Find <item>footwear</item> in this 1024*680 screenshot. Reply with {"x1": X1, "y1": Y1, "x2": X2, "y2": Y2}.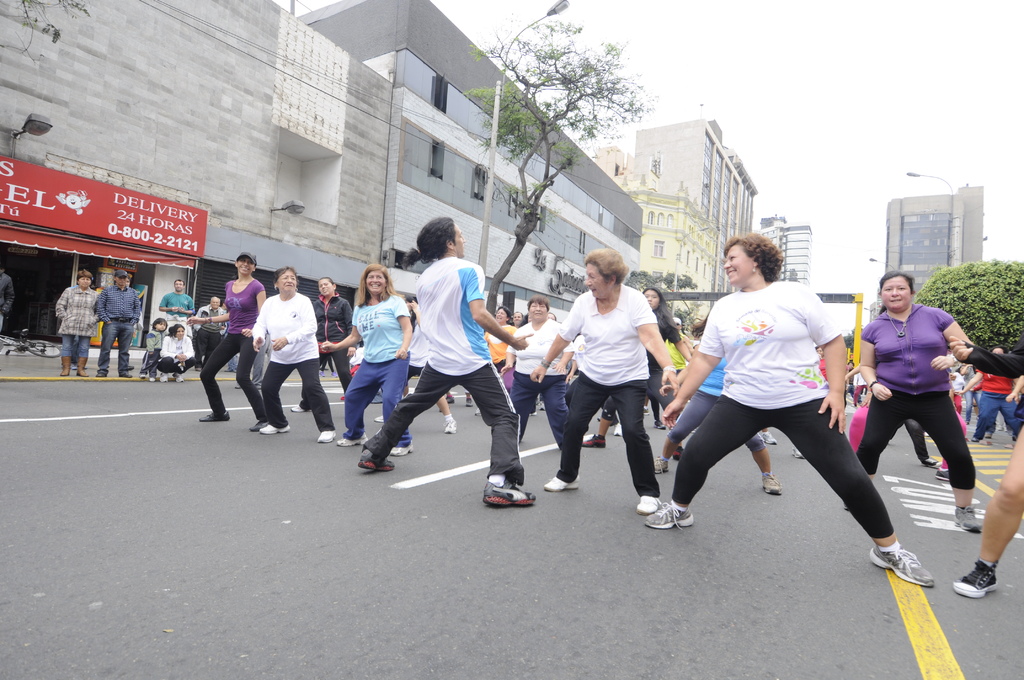
{"x1": 652, "y1": 455, "x2": 673, "y2": 476}.
